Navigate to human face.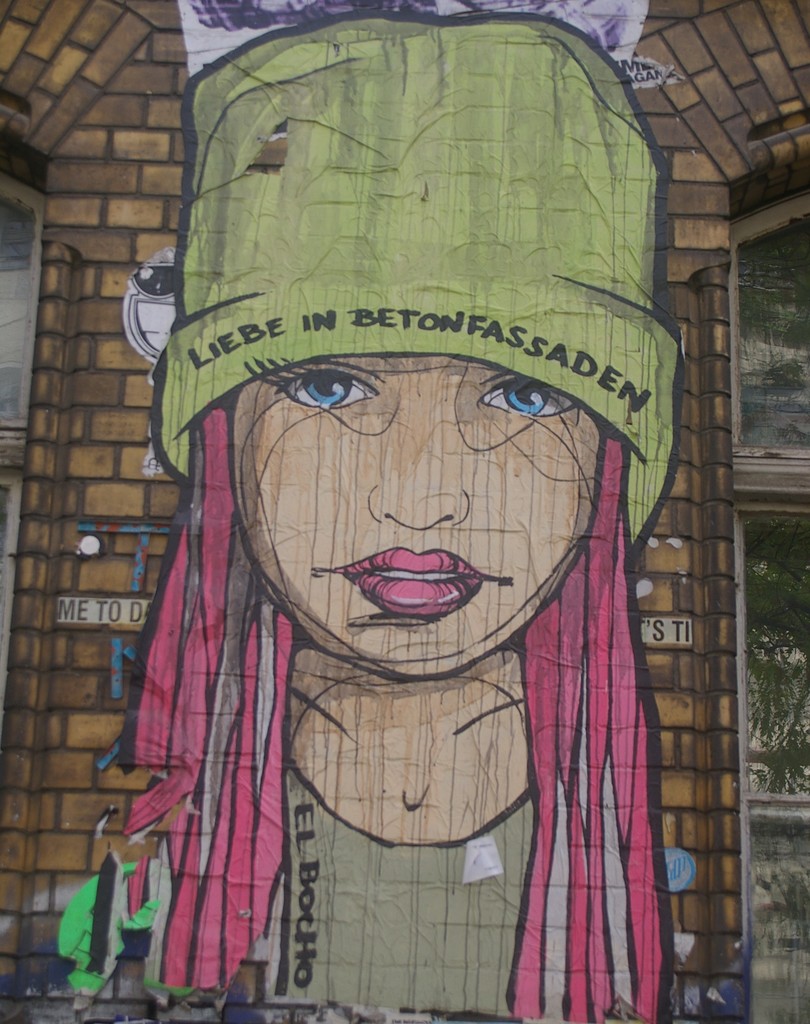
Navigation target: <region>224, 345, 607, 674</region>.
